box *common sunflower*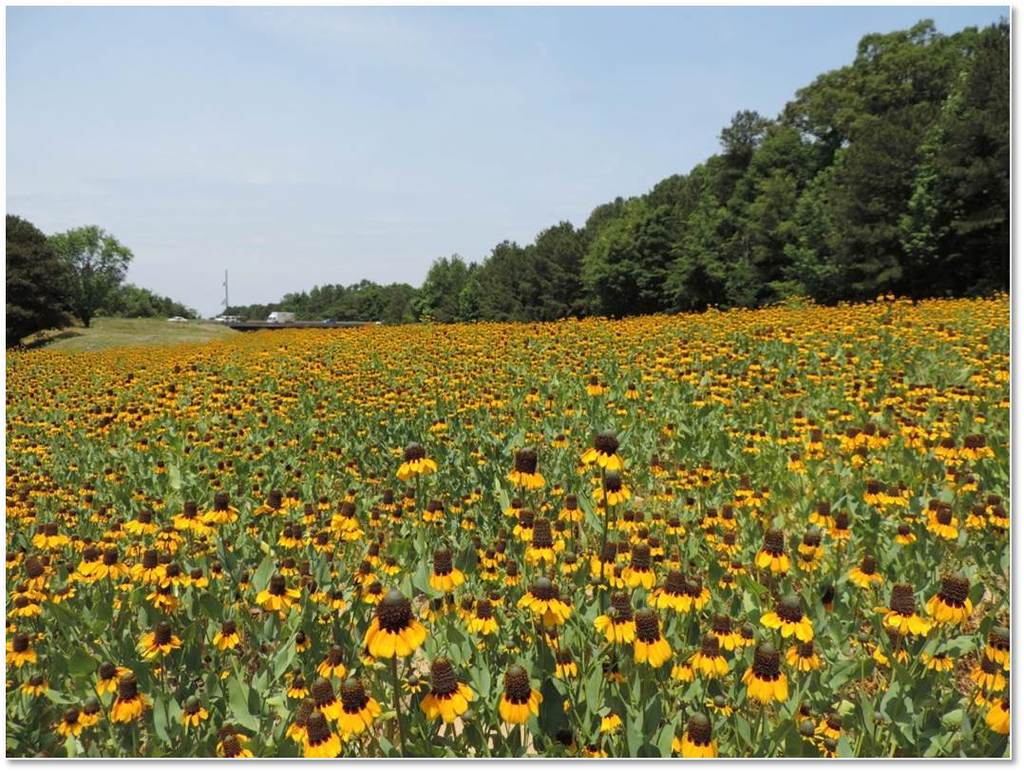
left=980, top=614, right=1007, bottom=654
